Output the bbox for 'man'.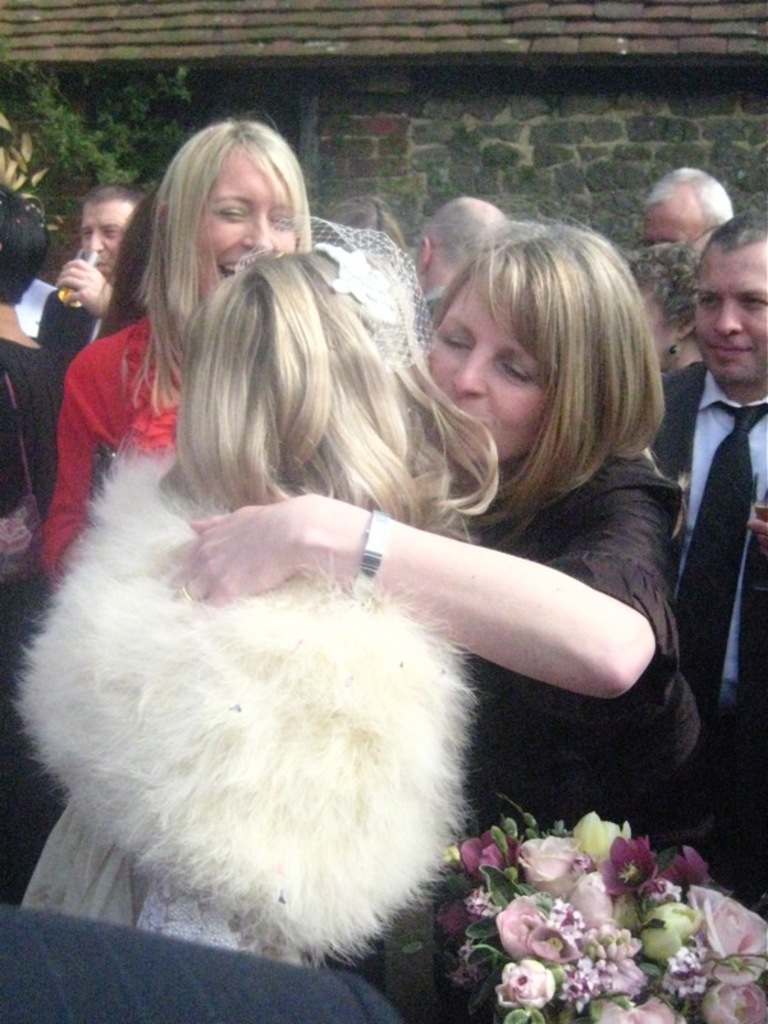
pyautogui.locateOnScreen(31, 180, 161, 375).
